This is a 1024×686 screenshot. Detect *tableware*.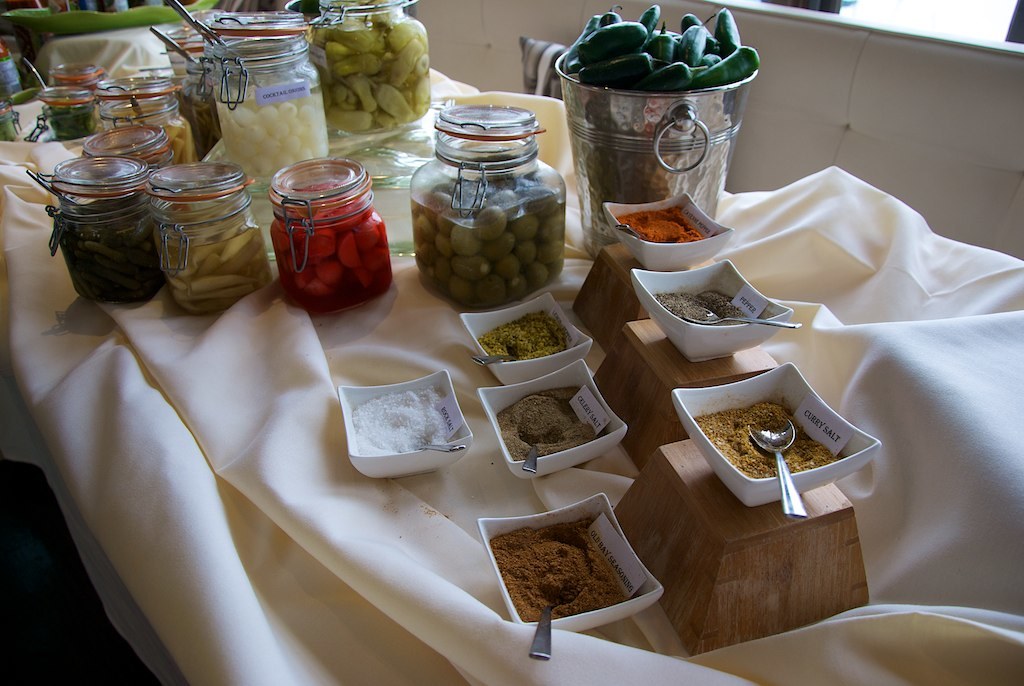
bbox(50, 154, 159, 311).
